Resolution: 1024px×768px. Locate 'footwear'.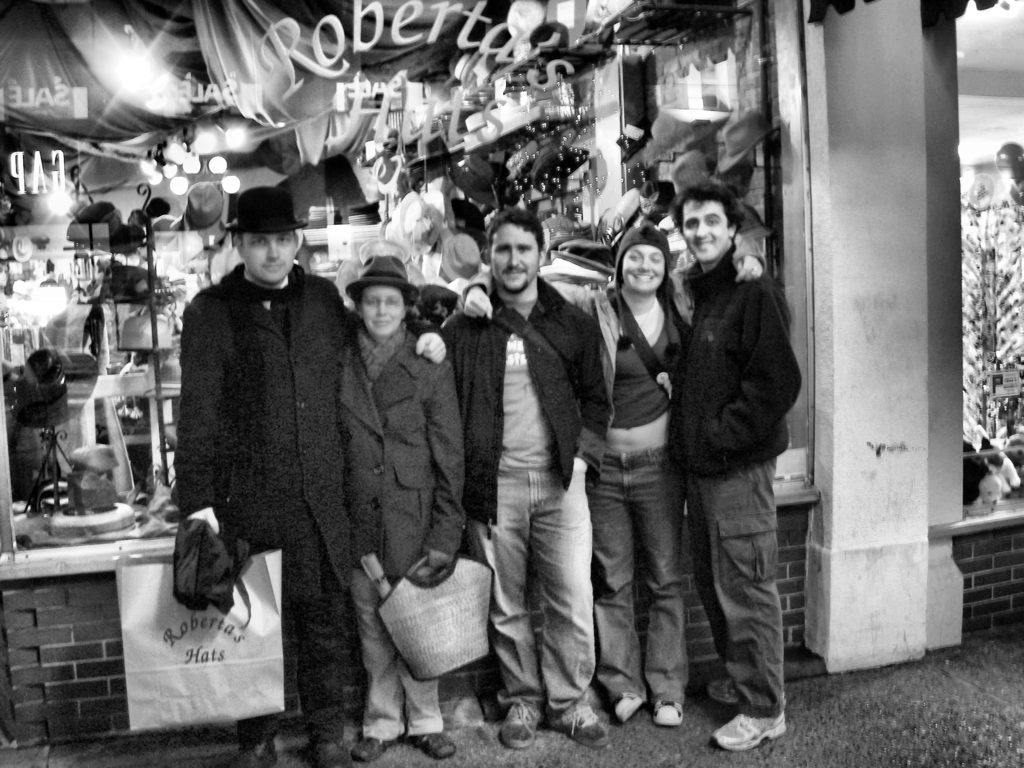
<bbox>706, 677, 751, 706</bbox>.
